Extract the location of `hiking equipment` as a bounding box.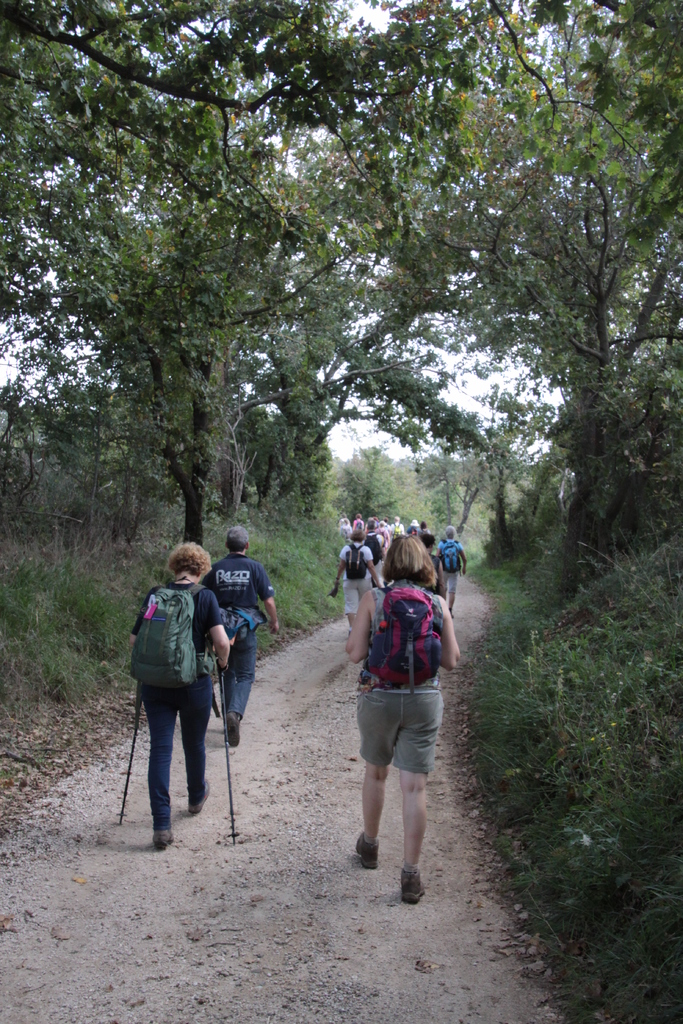
367:587:448:690.
